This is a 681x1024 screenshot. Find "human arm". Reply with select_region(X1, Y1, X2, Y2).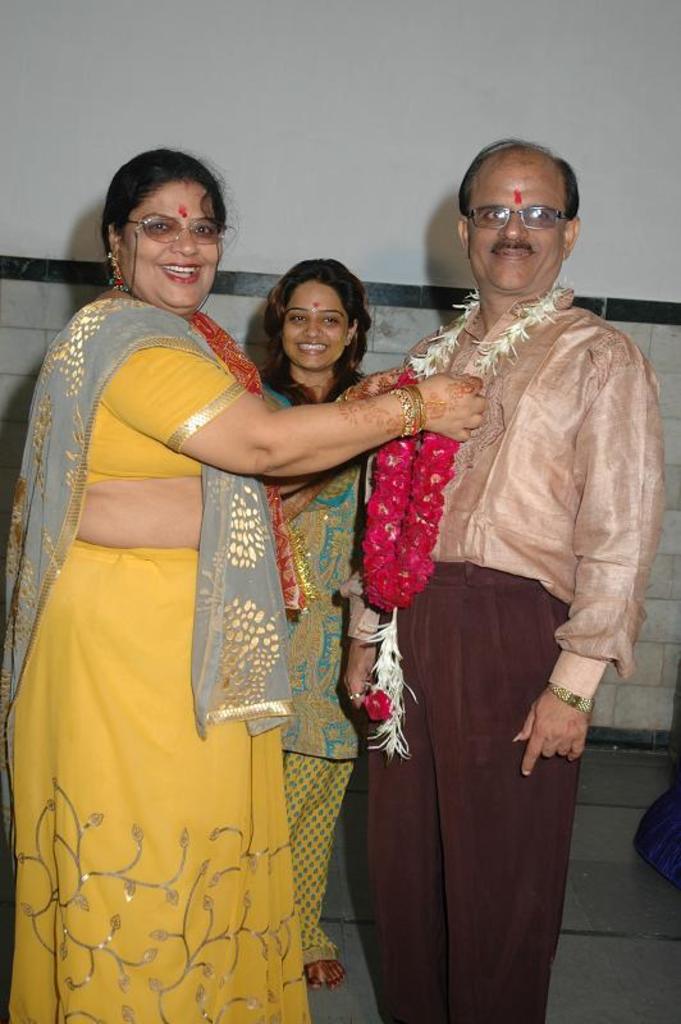
select_region(328, 553, 392, 716).
